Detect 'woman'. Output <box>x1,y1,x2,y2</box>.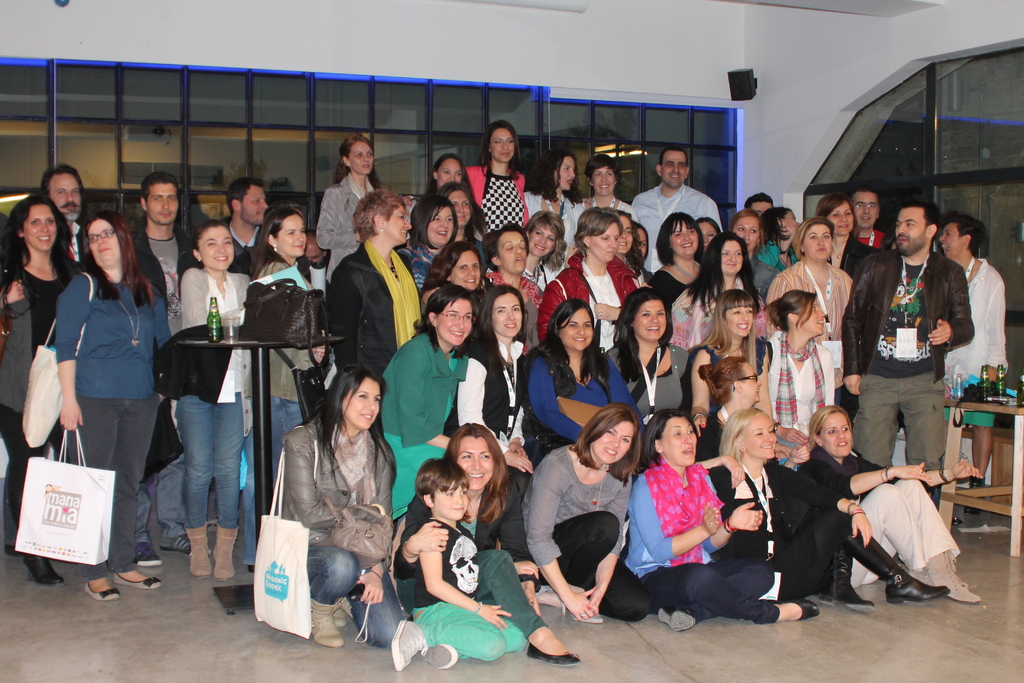
<box>521,147,587,265</box>.
